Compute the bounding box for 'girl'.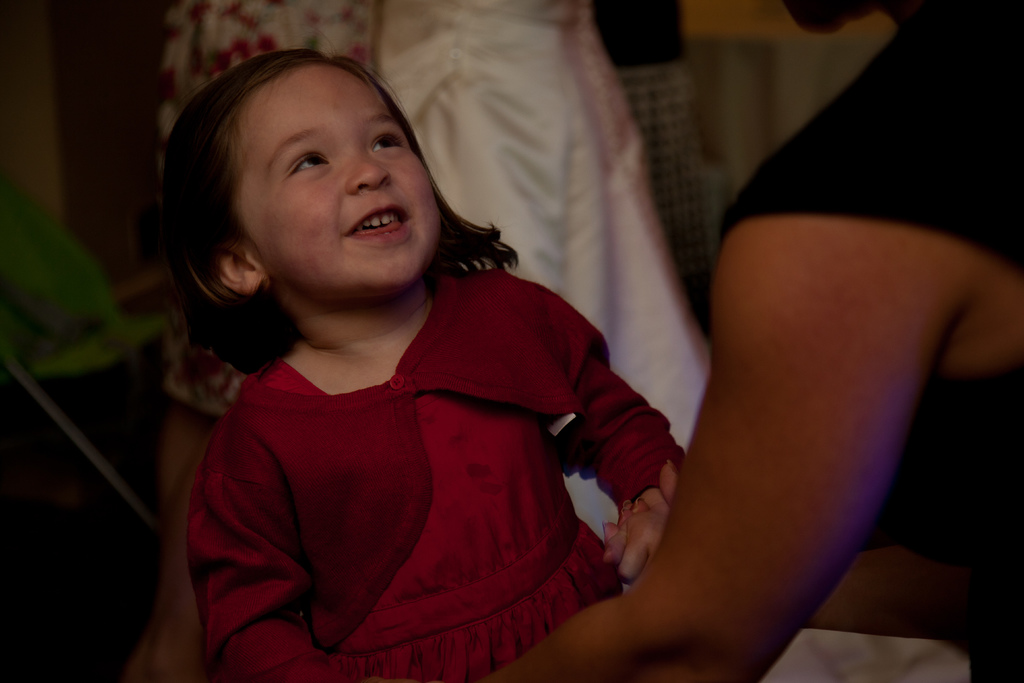
l=162, t=47, r=682, b=682.
